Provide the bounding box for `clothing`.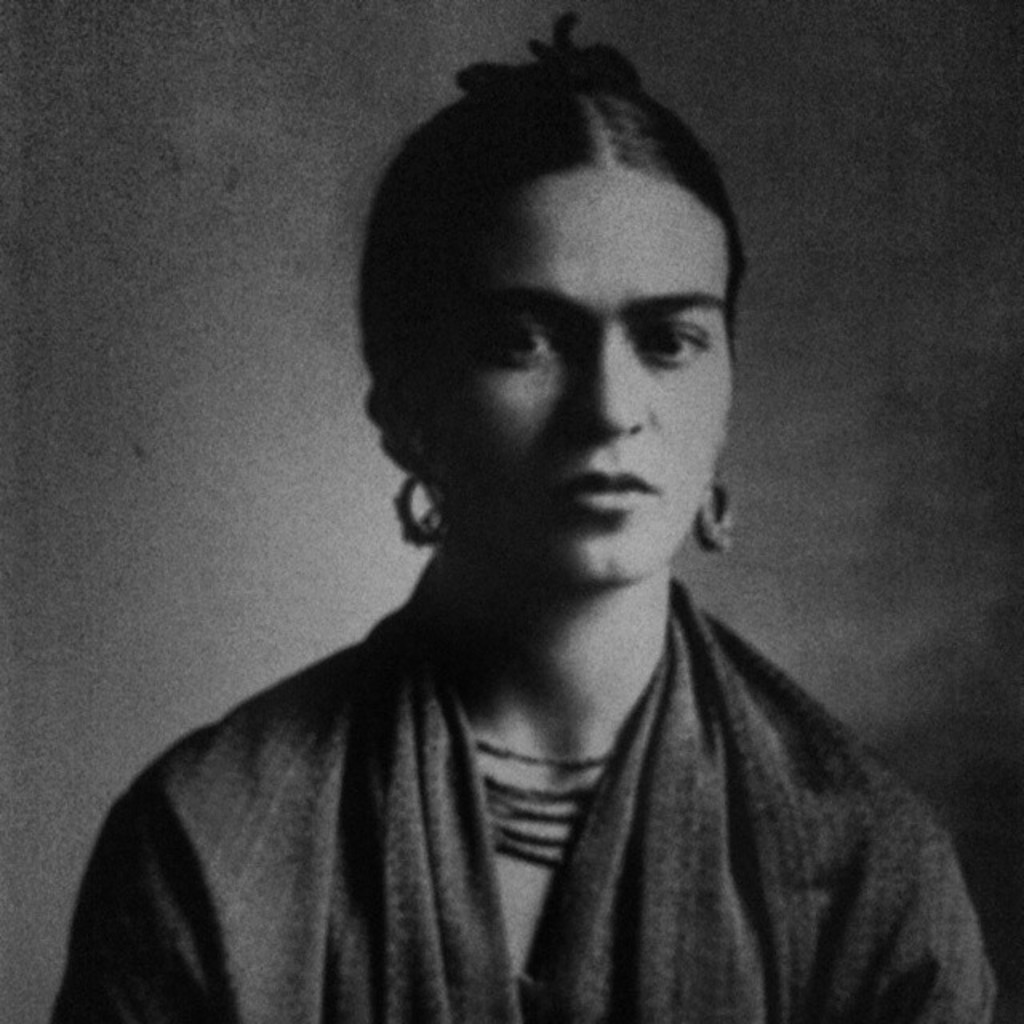
(62, 518, 955, 1010).
